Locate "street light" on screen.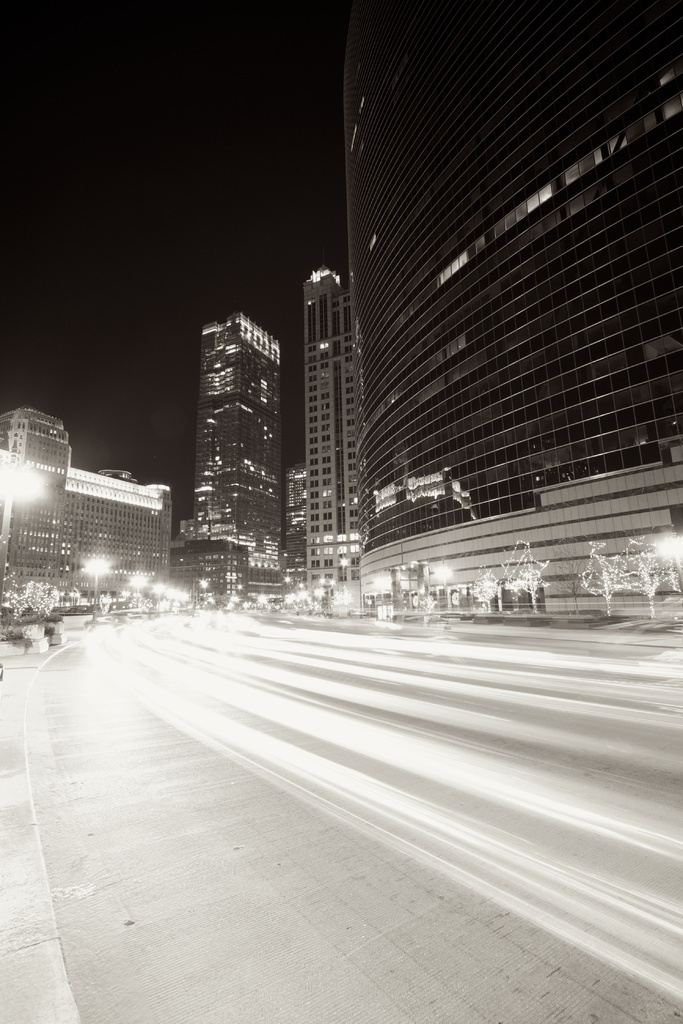
On screen at bbox(189, 579, 210, 605).
